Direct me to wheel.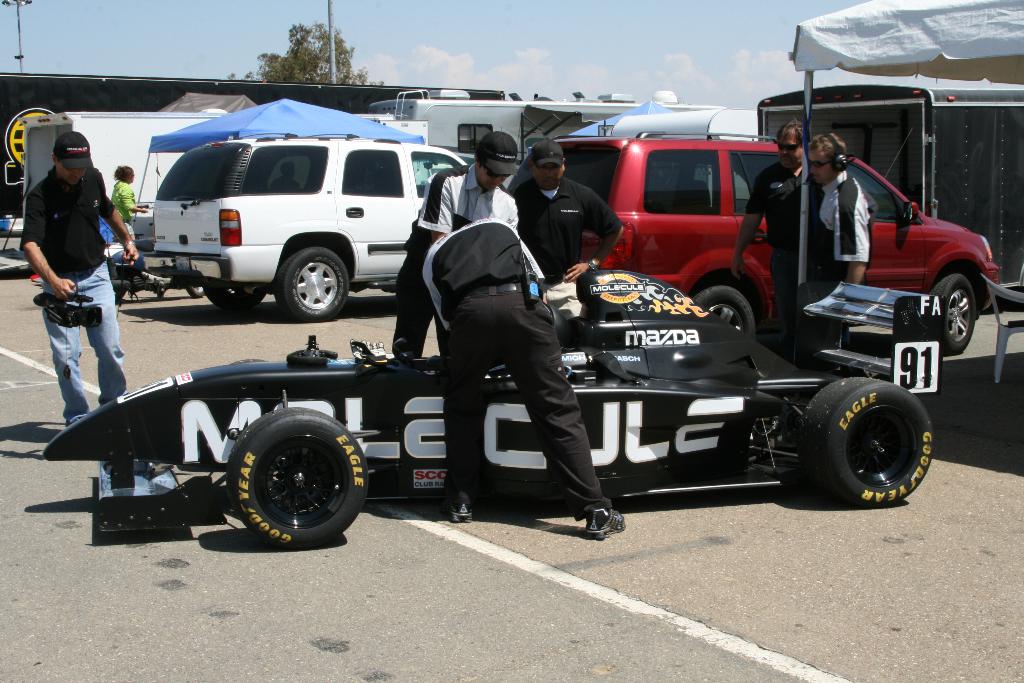
Direction: bbox=(182, 272, 222, 304).
